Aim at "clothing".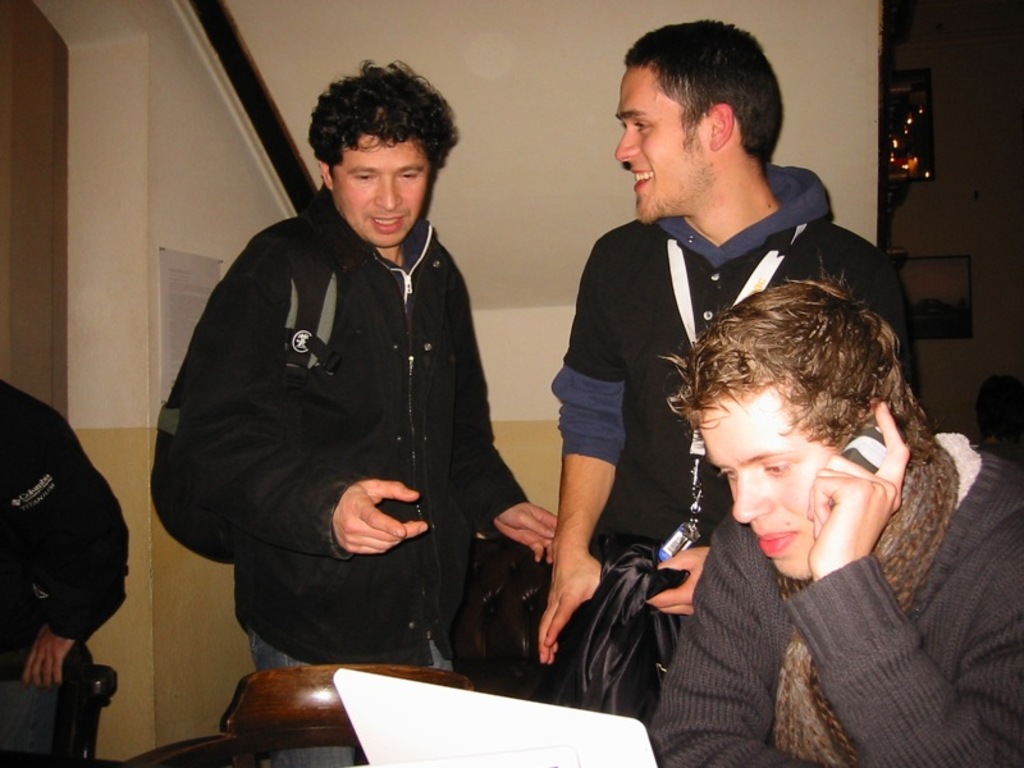
Aimed at 561:161:922:556.
